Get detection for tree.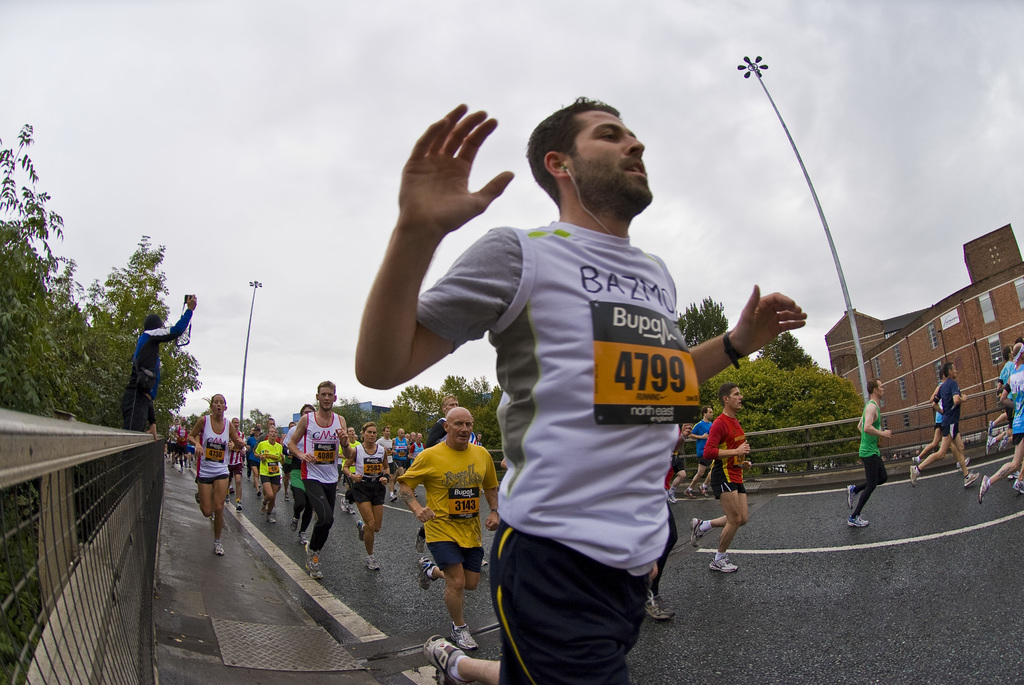
Detection: 63,226,203,468.
